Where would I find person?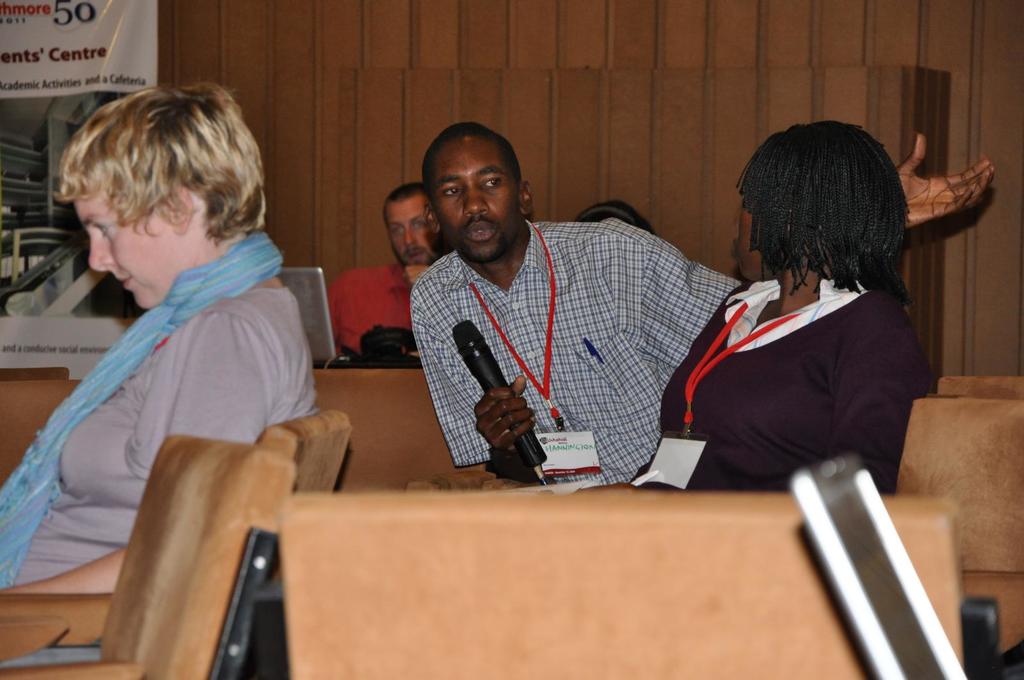
At 323:182:439:366.
